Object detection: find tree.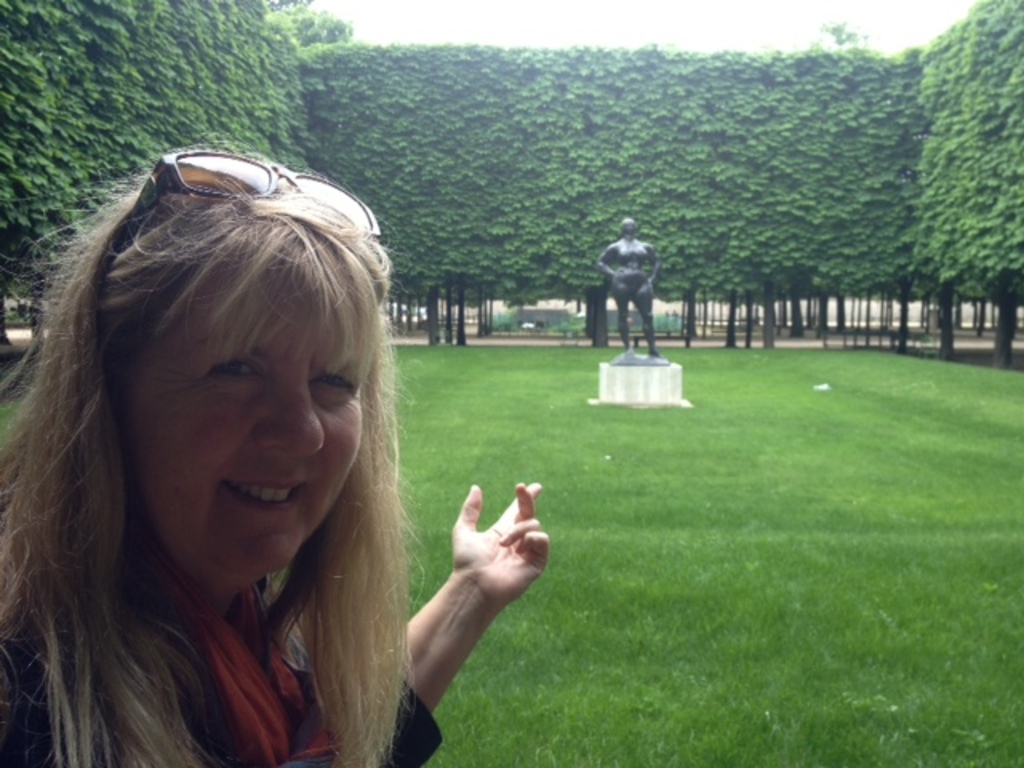
locate(798, 16, 874, 58).
